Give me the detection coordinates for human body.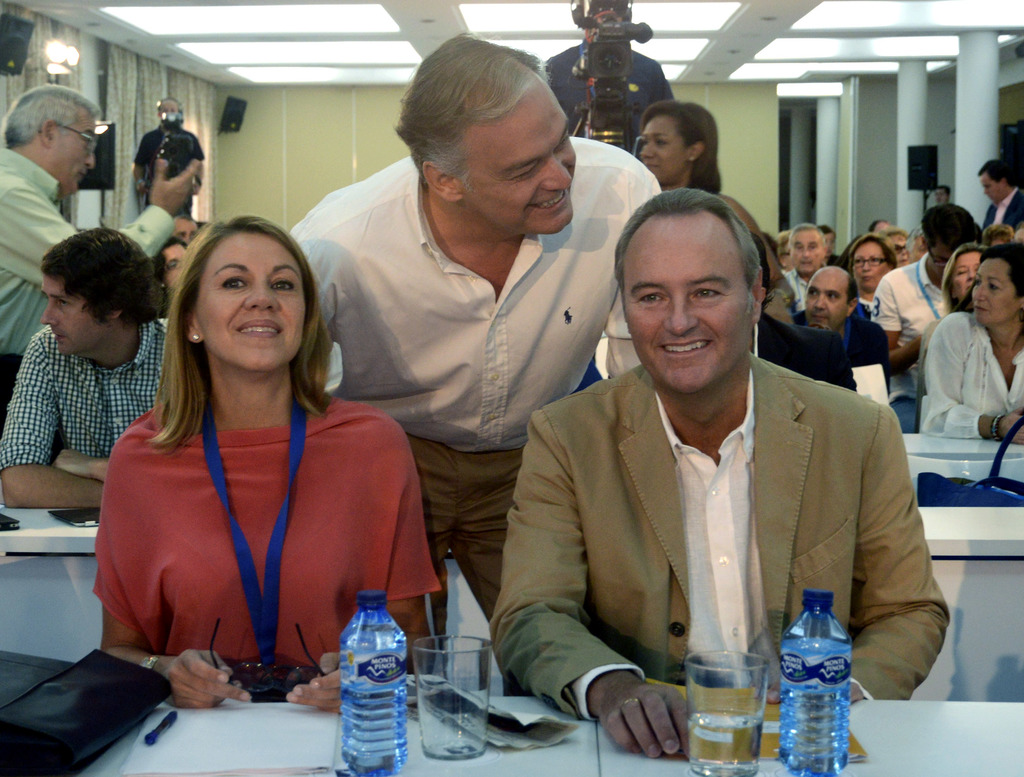
[983,186,1023,243].
